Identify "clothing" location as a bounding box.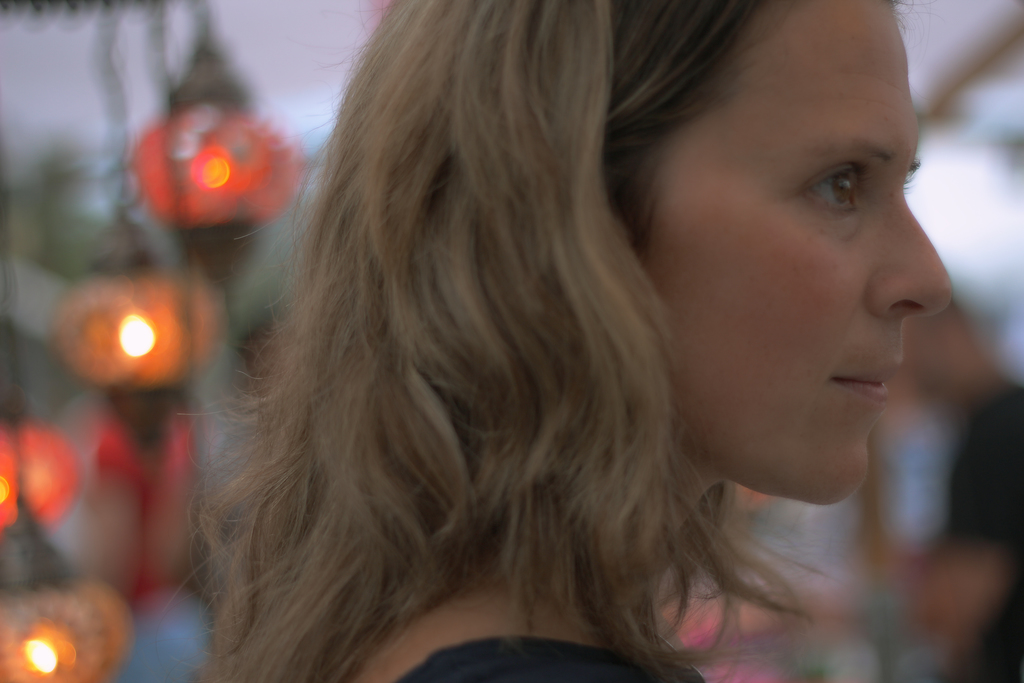
left=396, top=602, right=705, bottom=682.
